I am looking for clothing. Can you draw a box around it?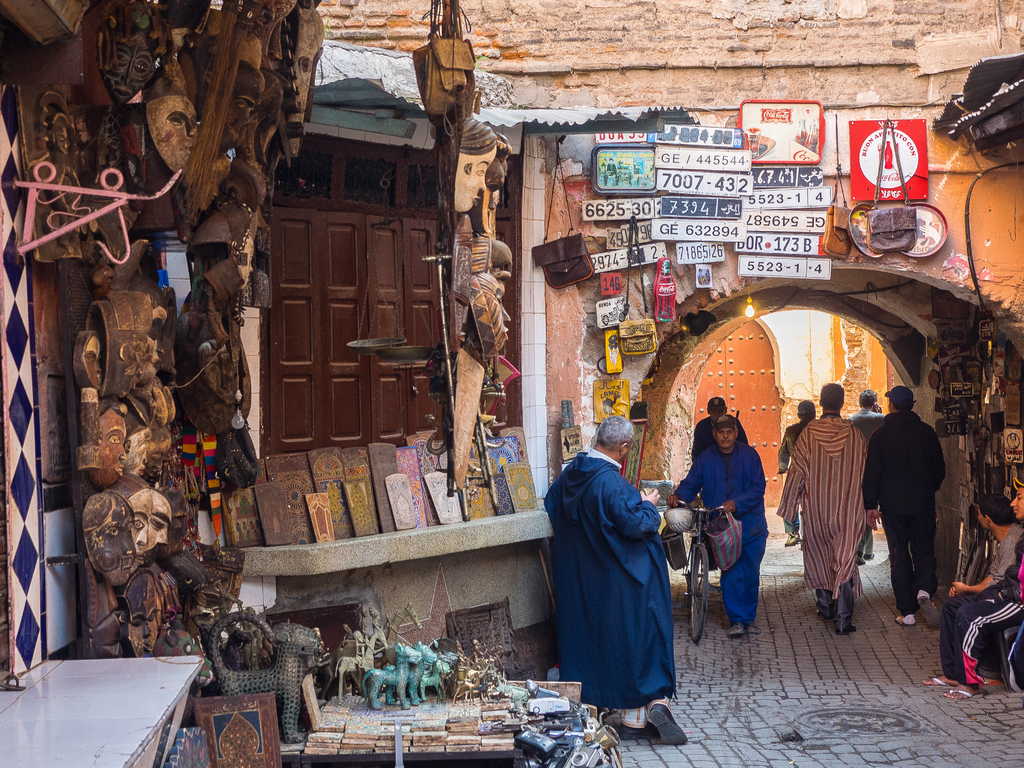
Sure, the bounding box is x1=999, y1=525, x2=1023, y2=687.
